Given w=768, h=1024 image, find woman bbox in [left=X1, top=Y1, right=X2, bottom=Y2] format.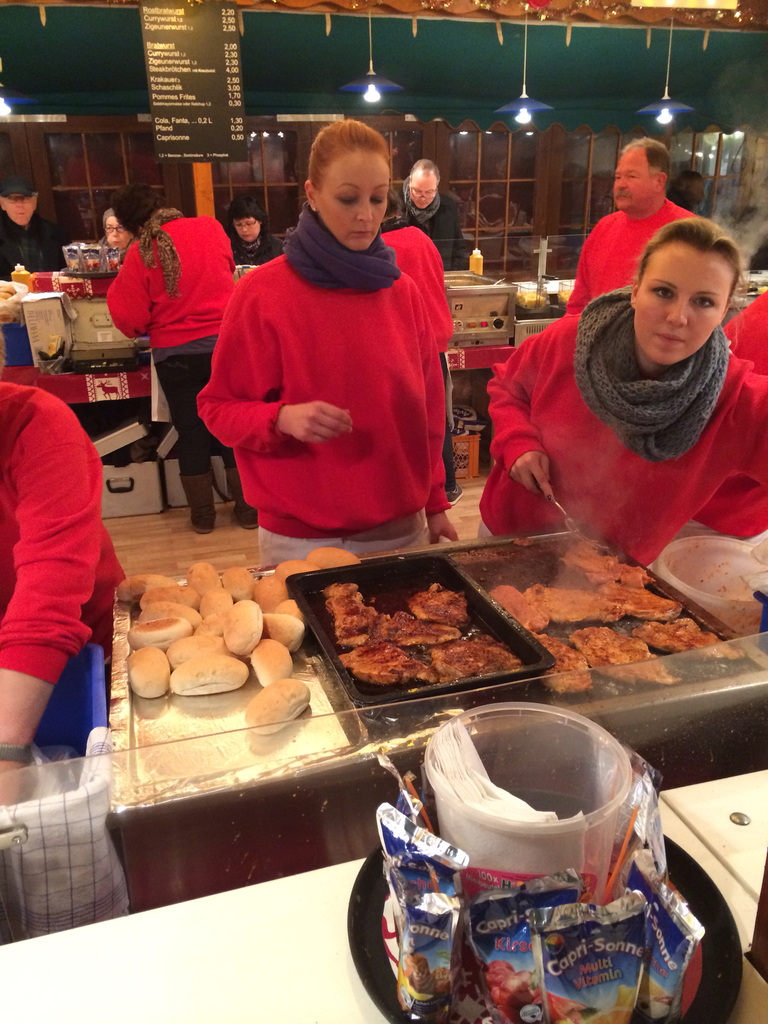
[left=676, top=285, right=767, bottom=550].
